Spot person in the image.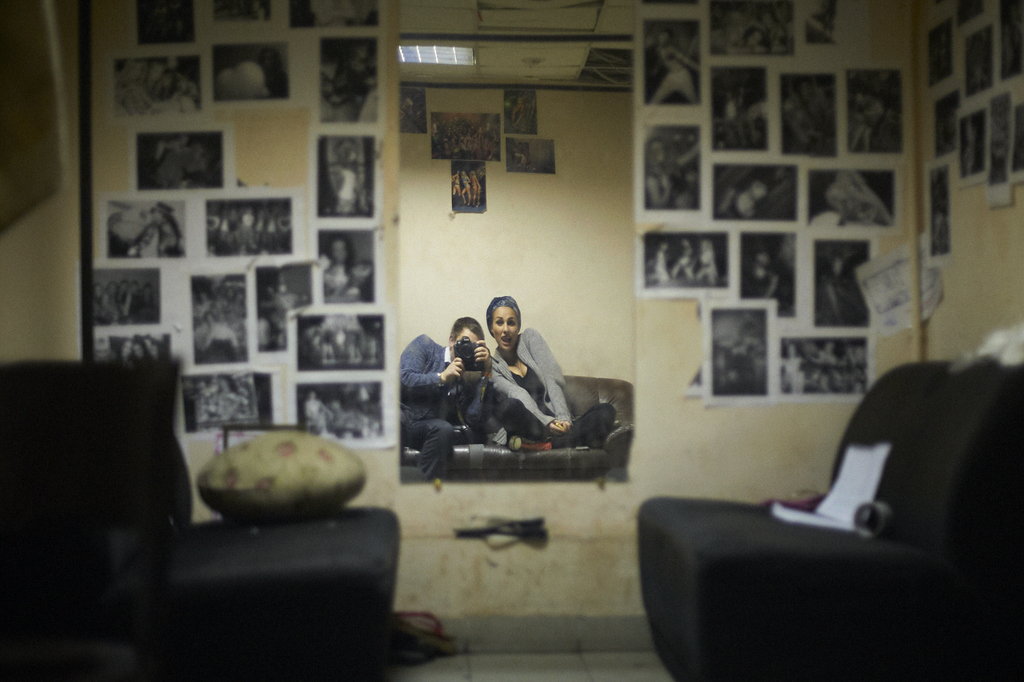
person found at 258, 52, 291, 95.
